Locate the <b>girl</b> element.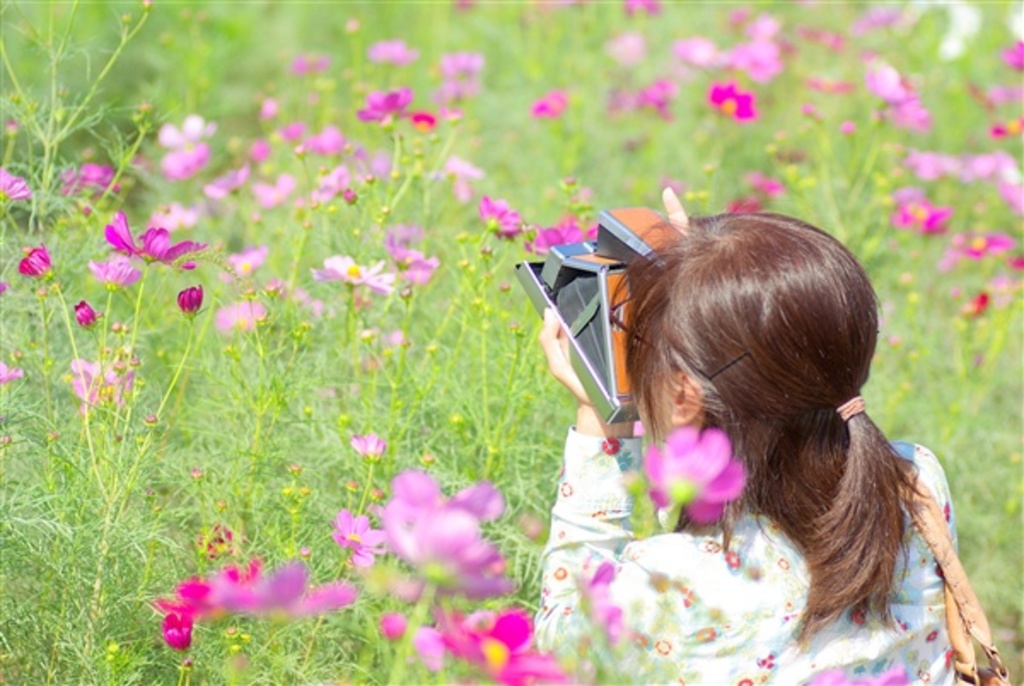
Element bbox: pyautogui.locateOnScreen(538, 186, 961, 684).
